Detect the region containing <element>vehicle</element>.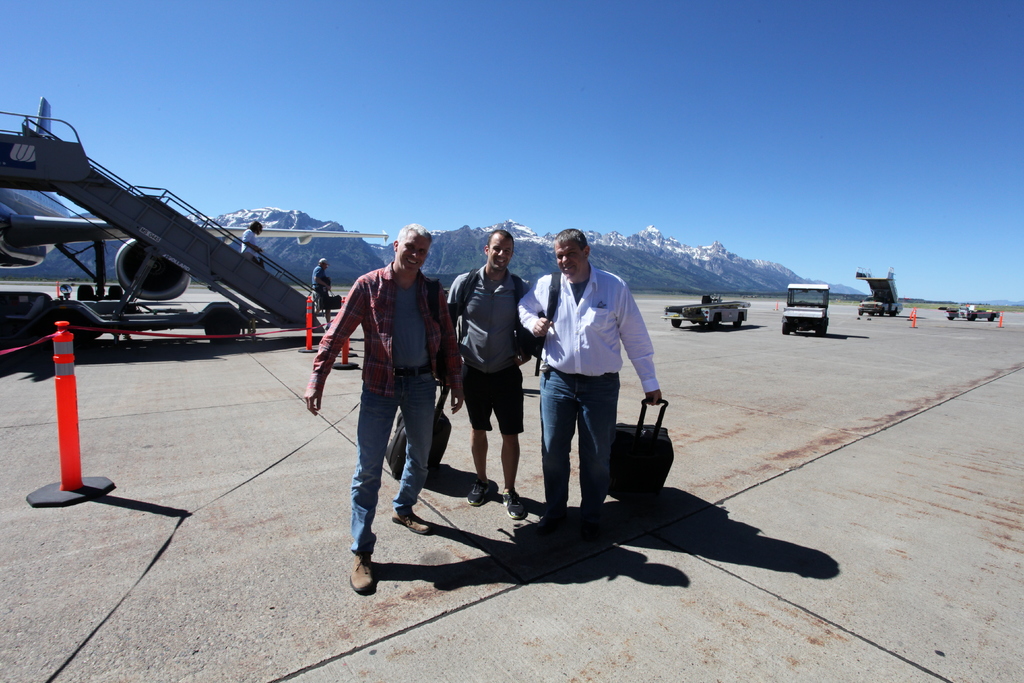
(x1=854, y1=263, x2=906, y2=316).
